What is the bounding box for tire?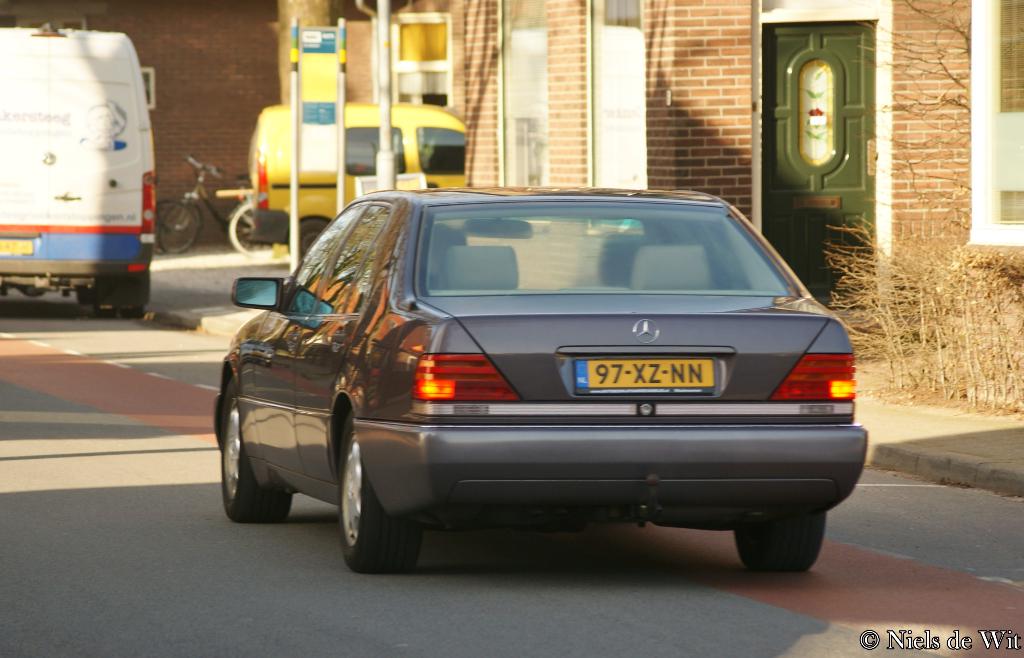
<box>95,296,118,321</box>.
